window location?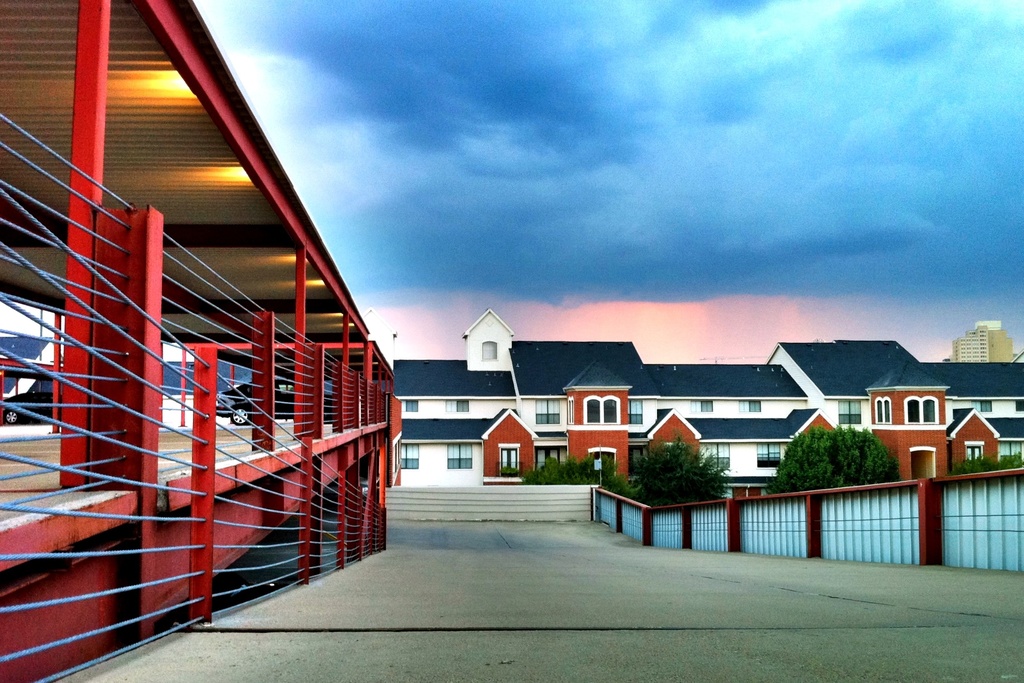
left=874, top=394, right=891, bottom=425
